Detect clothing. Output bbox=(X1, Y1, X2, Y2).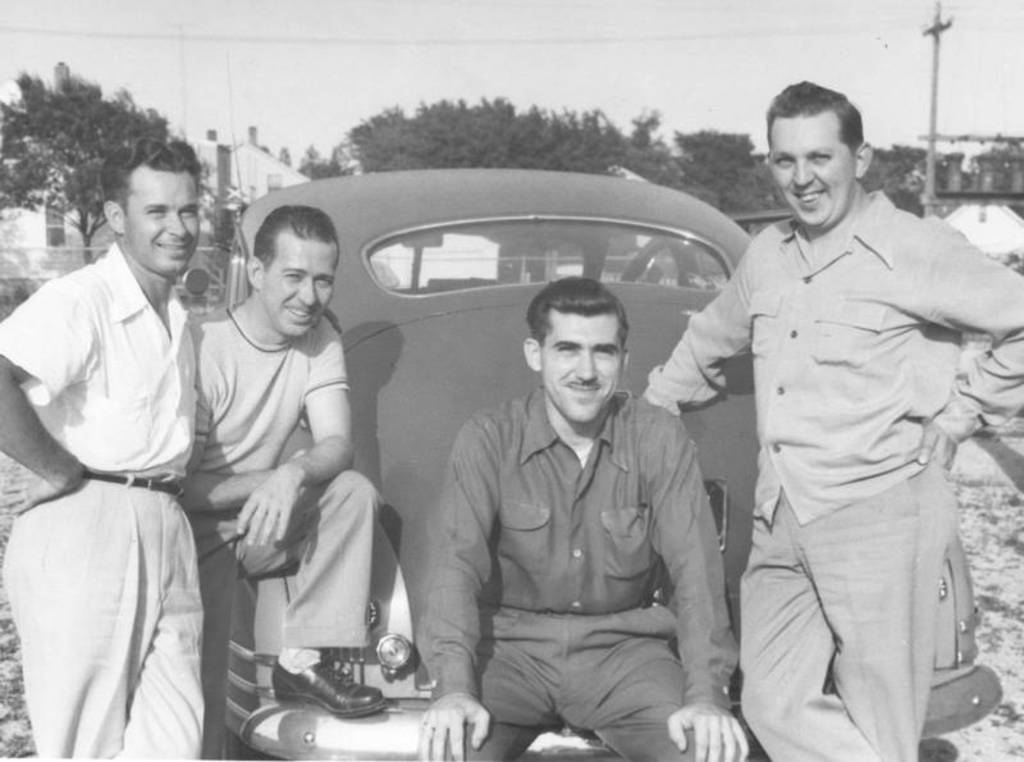
bbox=(680, 128, 1000, 745).
